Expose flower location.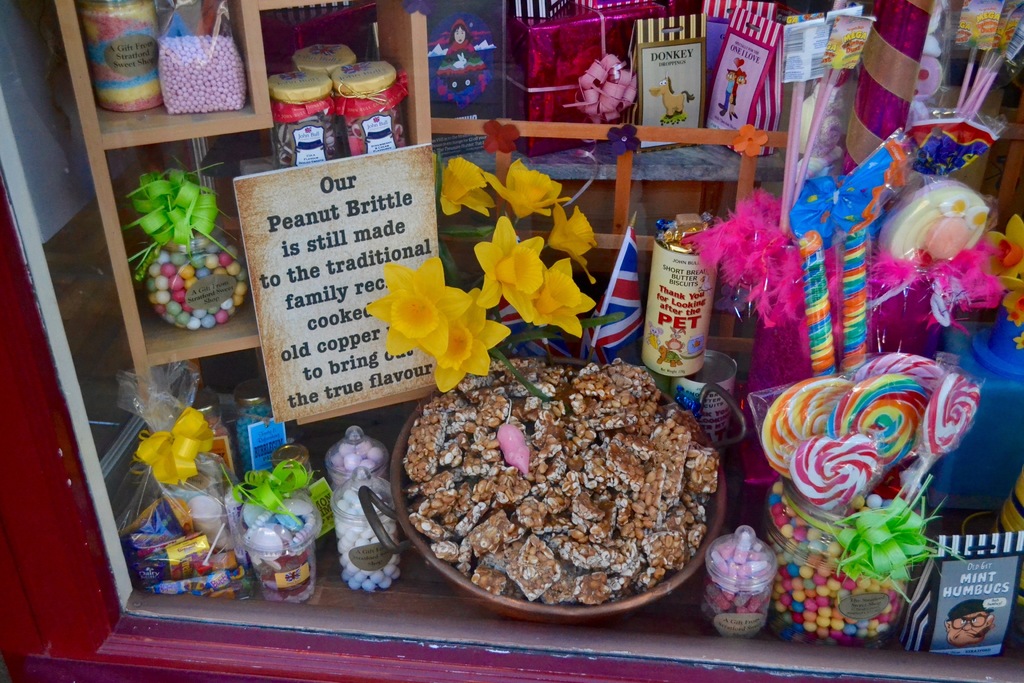
Exposed at <bbox>438, 147, 492, 213</bbox>.
